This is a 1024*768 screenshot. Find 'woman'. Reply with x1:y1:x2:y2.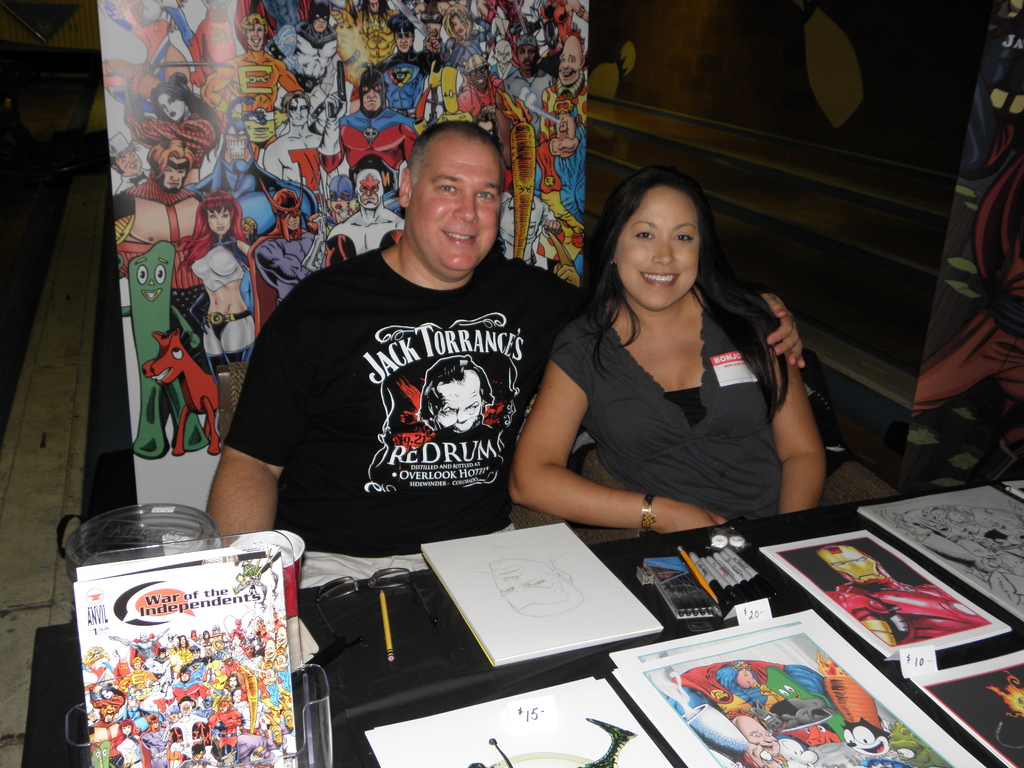
439:3:491:68.
